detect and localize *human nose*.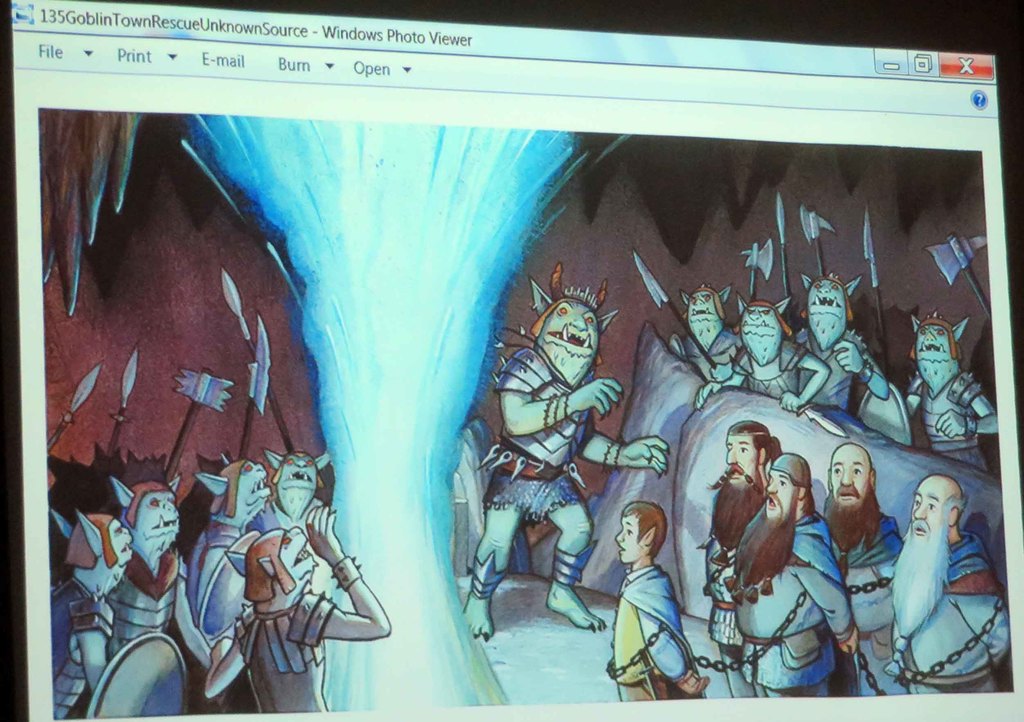
Localized at x1=841, y1=468, x2=854, y2=484.
